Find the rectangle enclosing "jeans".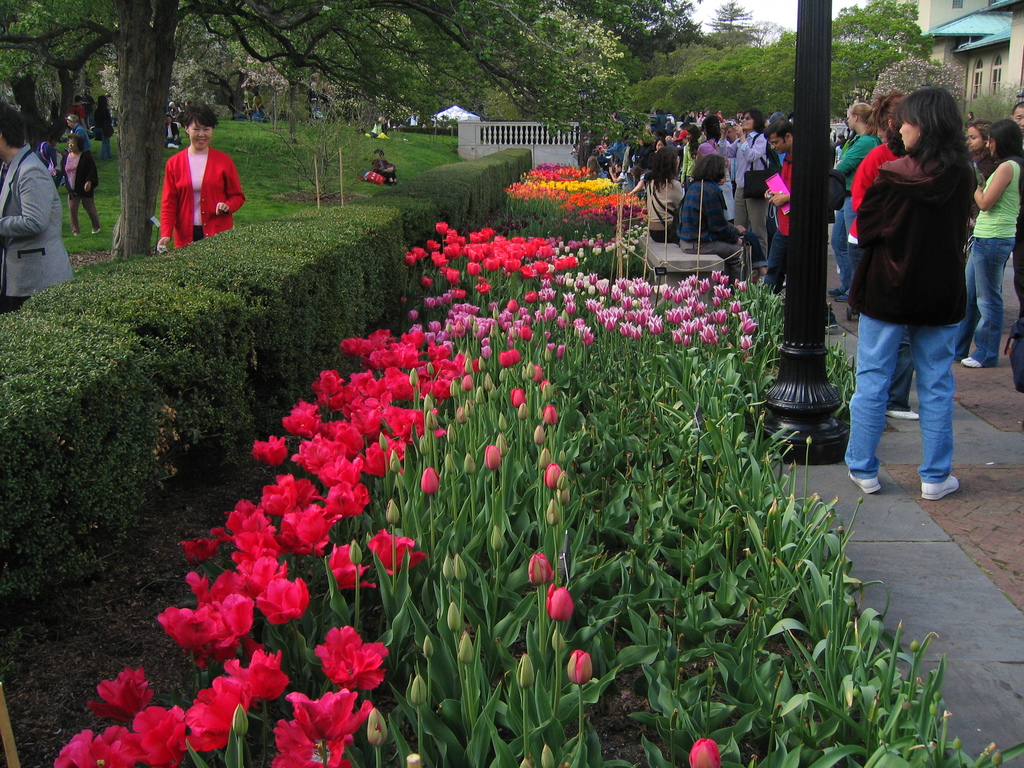
select_region(963, 237, 1014, 362).
